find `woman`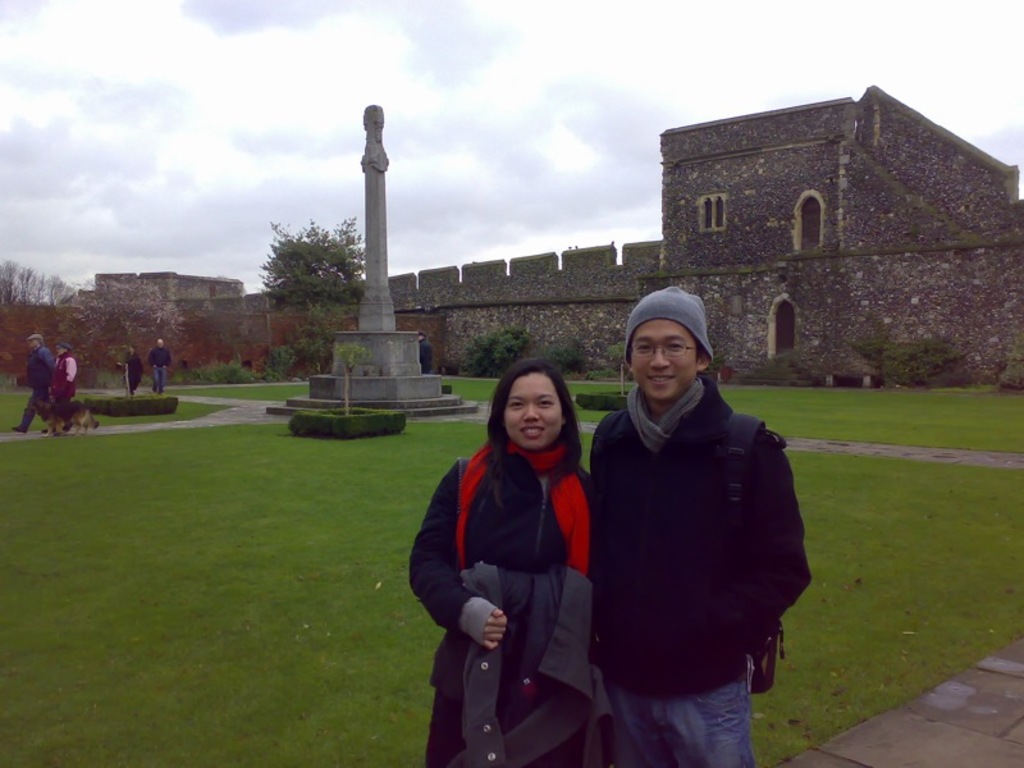
BBox(35, 342, 82, 434)
